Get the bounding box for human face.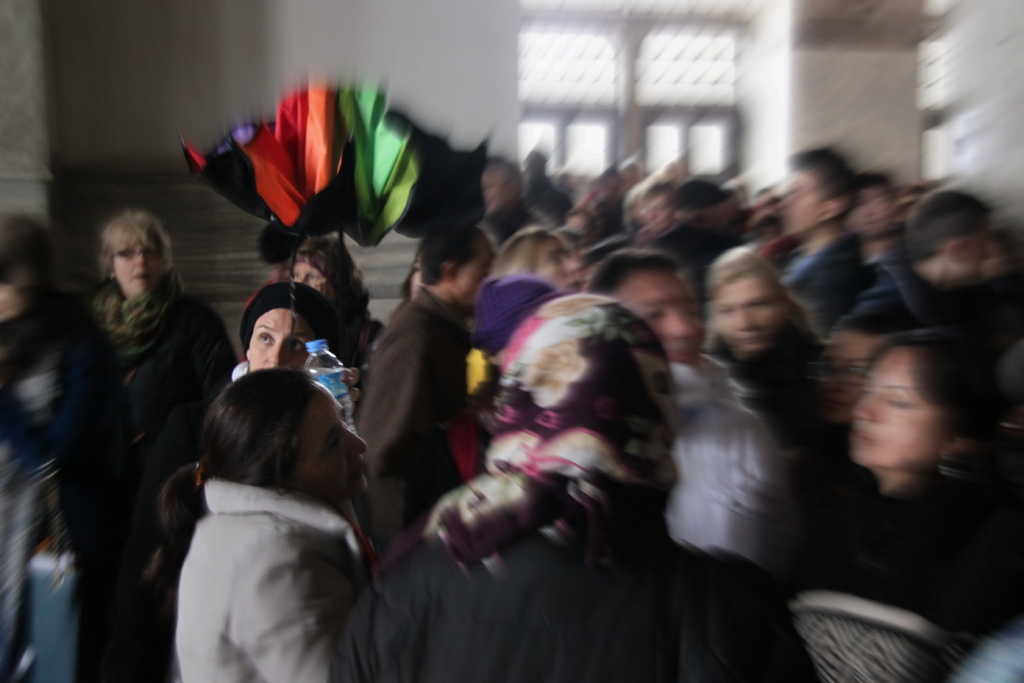
[left=251, top=305, right=314, bottom=364].
